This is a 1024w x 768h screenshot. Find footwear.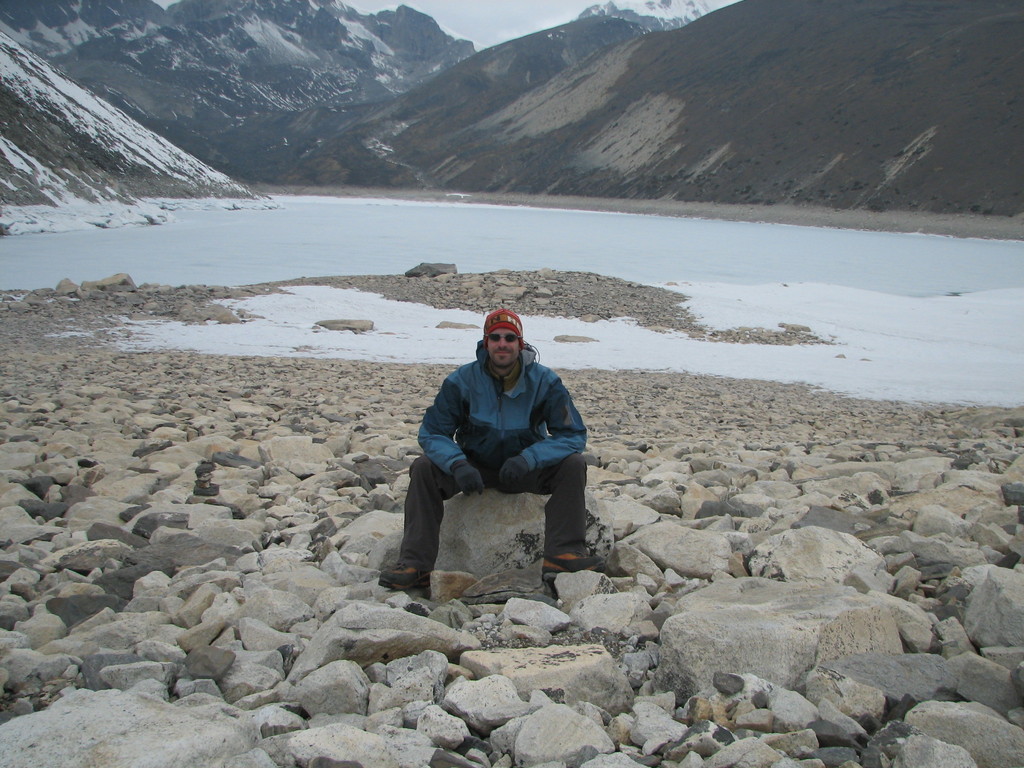
Bounding box: locate(382, 556, 435, 593).
